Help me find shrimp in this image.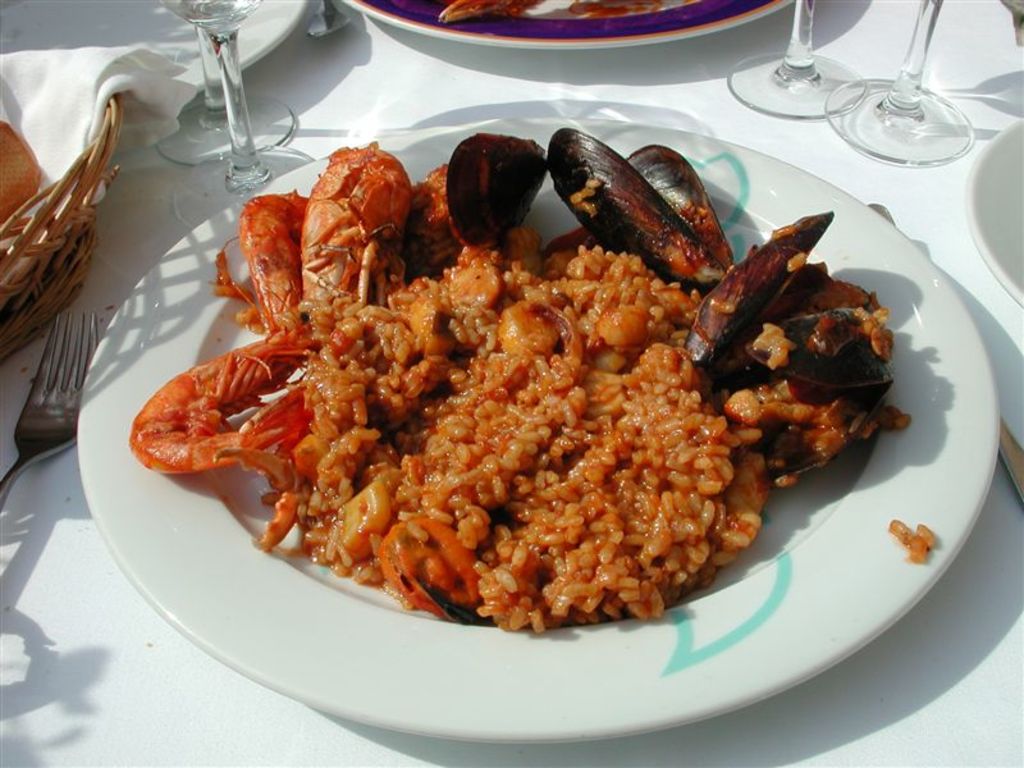
Found it: pyautogui.locateOnScreen(294, 151, 410, 344).
